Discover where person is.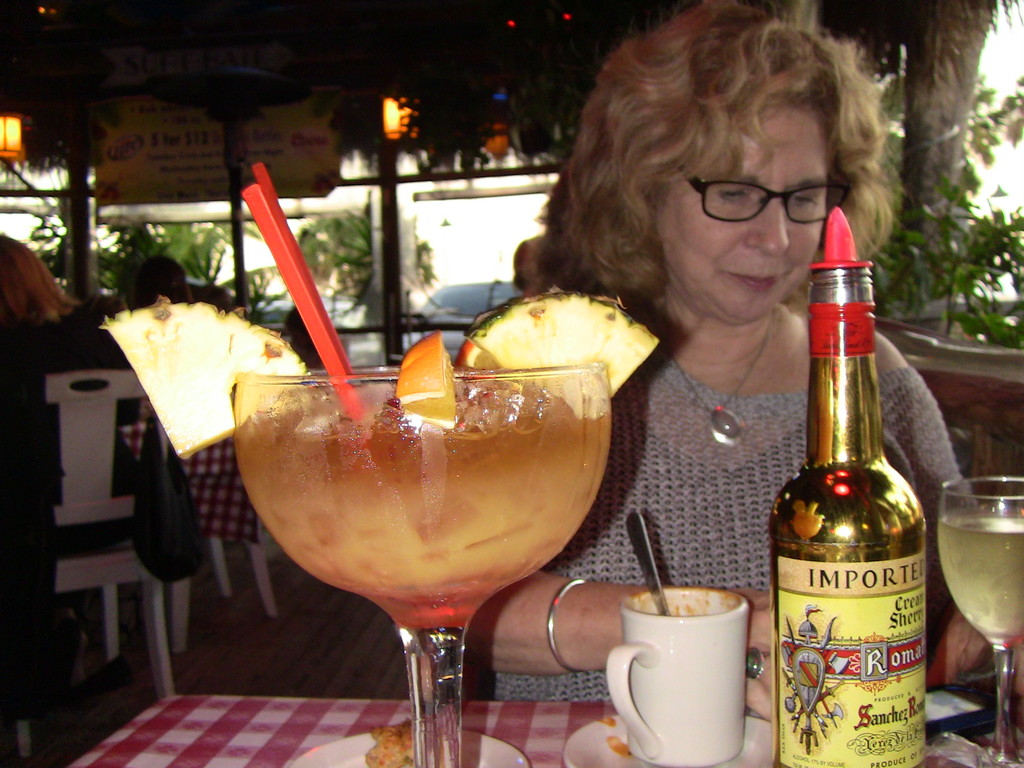
Discovered at [0, 244, 86, 580].
